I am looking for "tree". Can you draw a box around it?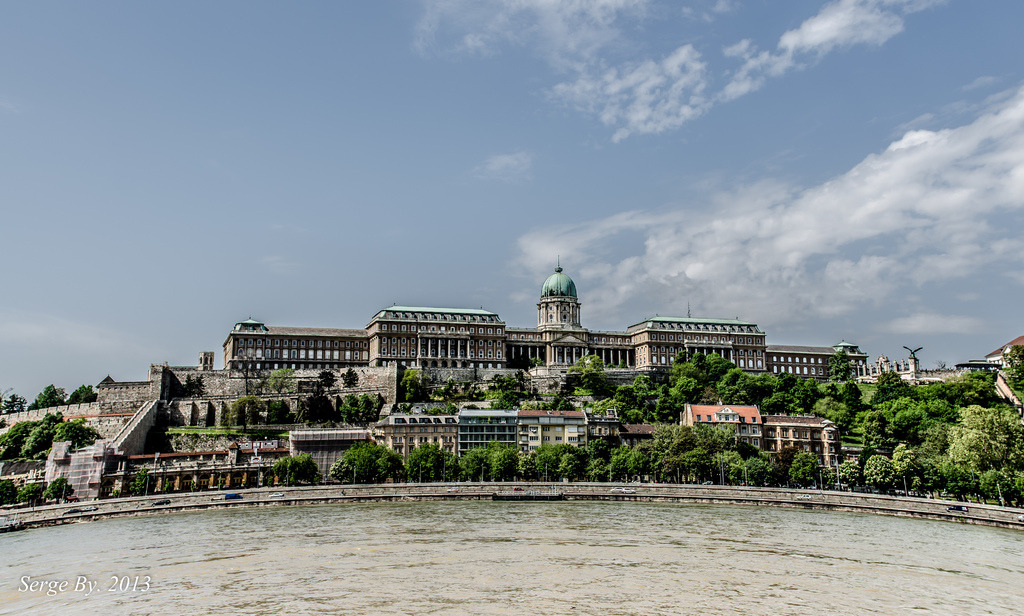
Sure, the bounding box is 266/453/296/490.
